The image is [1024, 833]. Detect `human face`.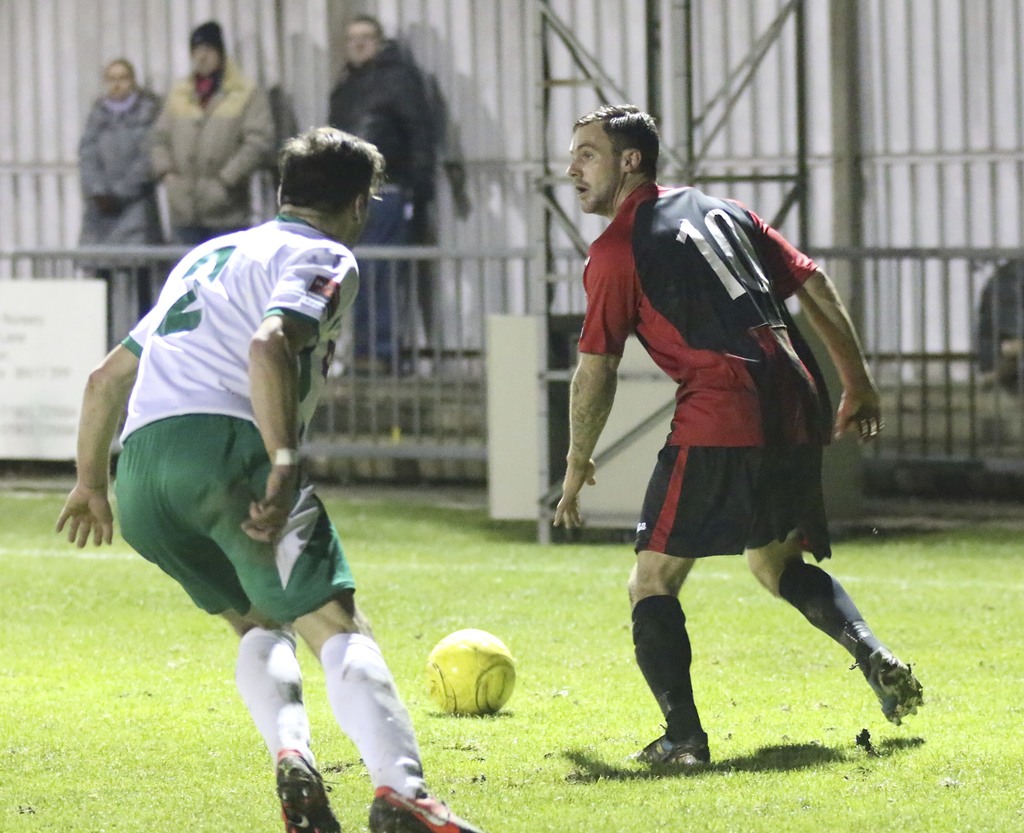
Detection: 106,57,131,101.
